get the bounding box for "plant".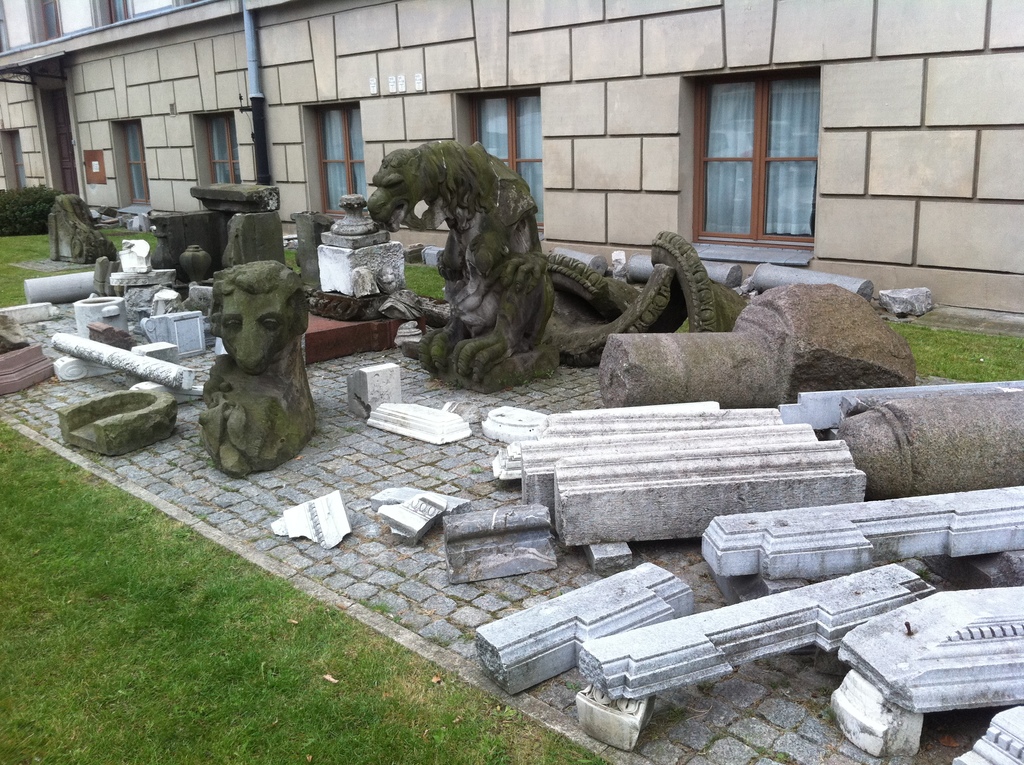
{"left": 769, "top": 679, "right": 789, "bottom": 693}.
